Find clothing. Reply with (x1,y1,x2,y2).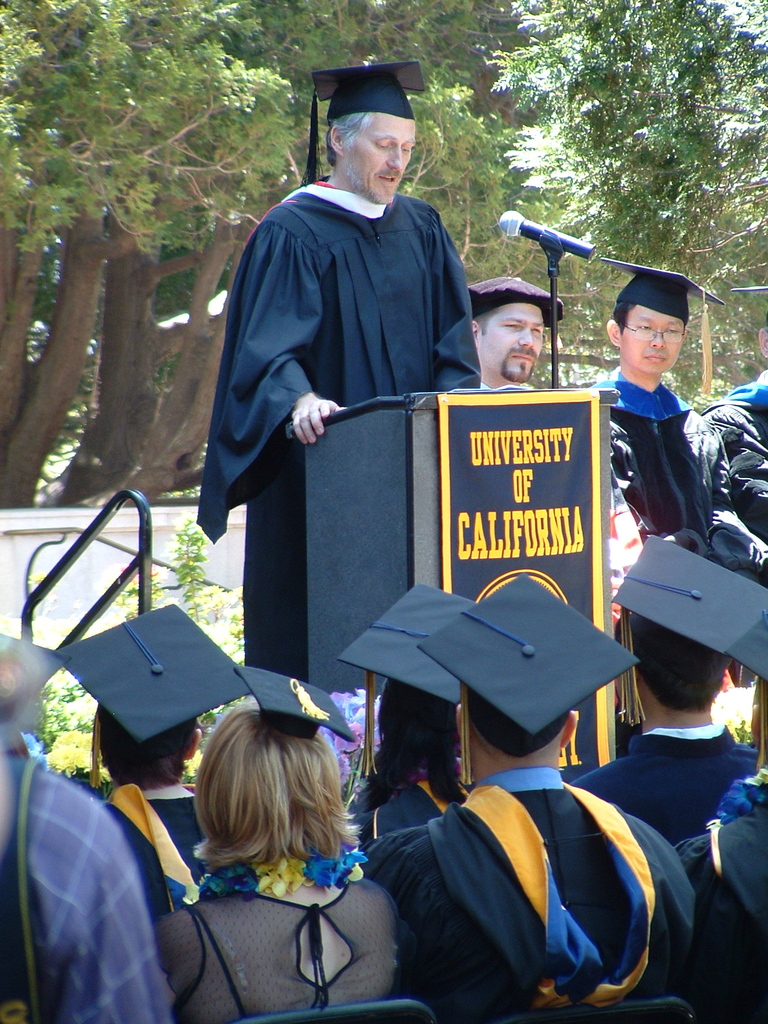
(675,767,767,1023).
